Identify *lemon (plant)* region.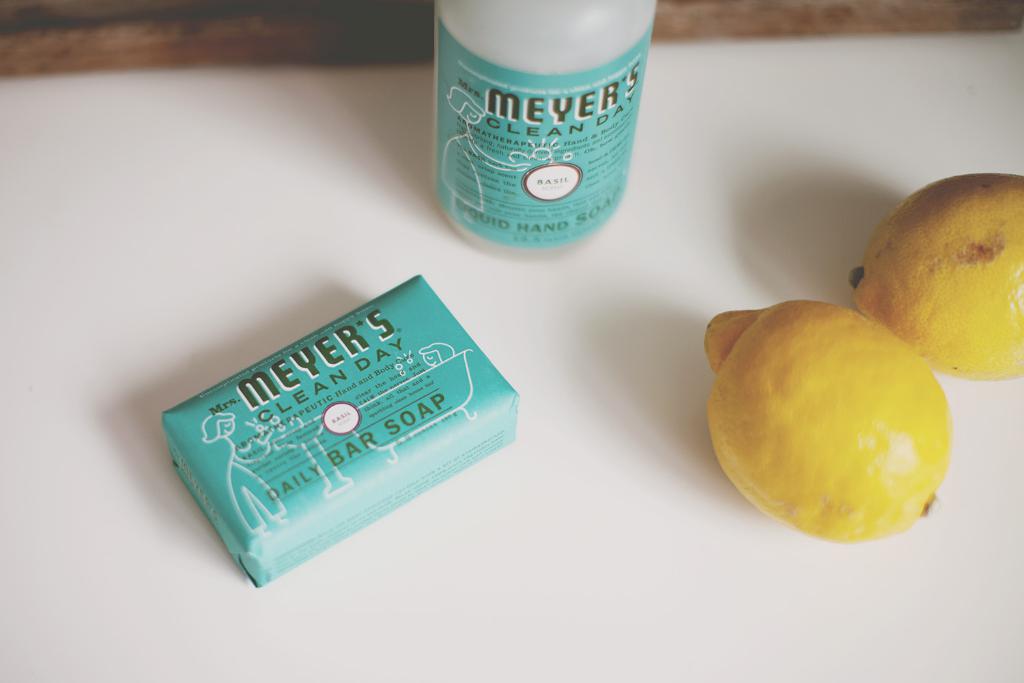
Region: 845/169/1023/386.
